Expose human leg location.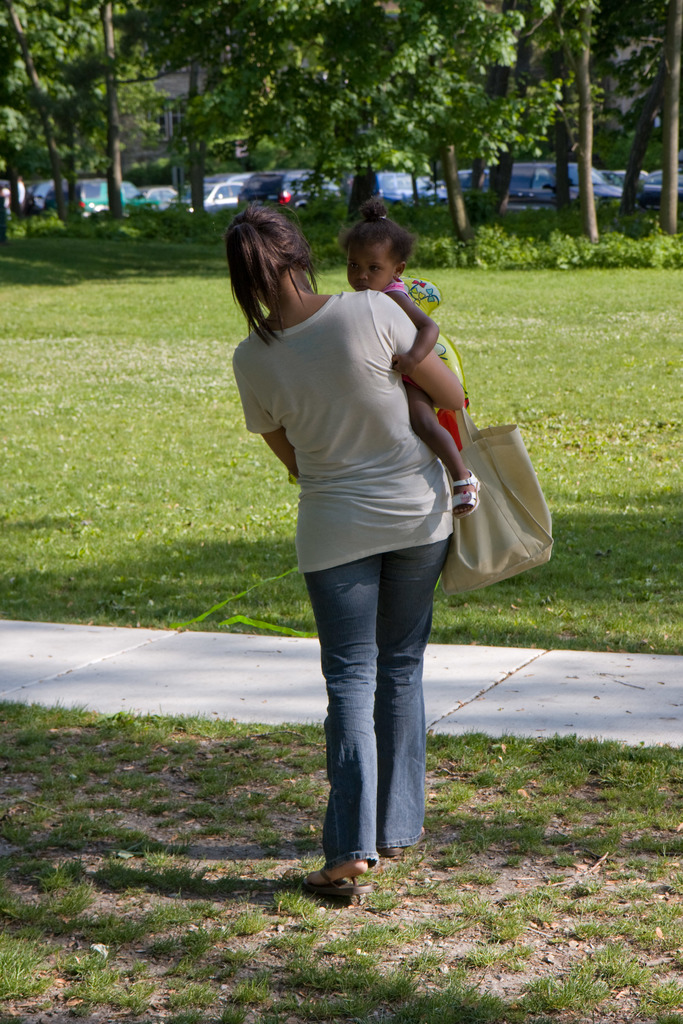
Exposed at {"x1": 406, "y1": 382, "x2": 484, "y2": 524}.
